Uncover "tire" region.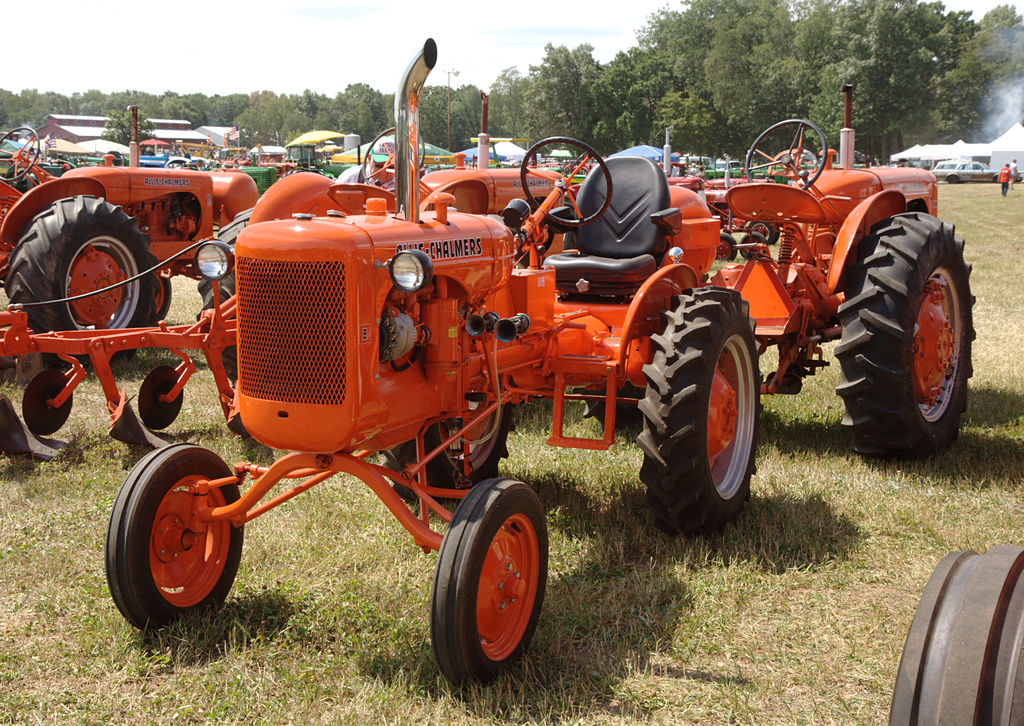
Uncovered: (638, 282, 760, 536).
